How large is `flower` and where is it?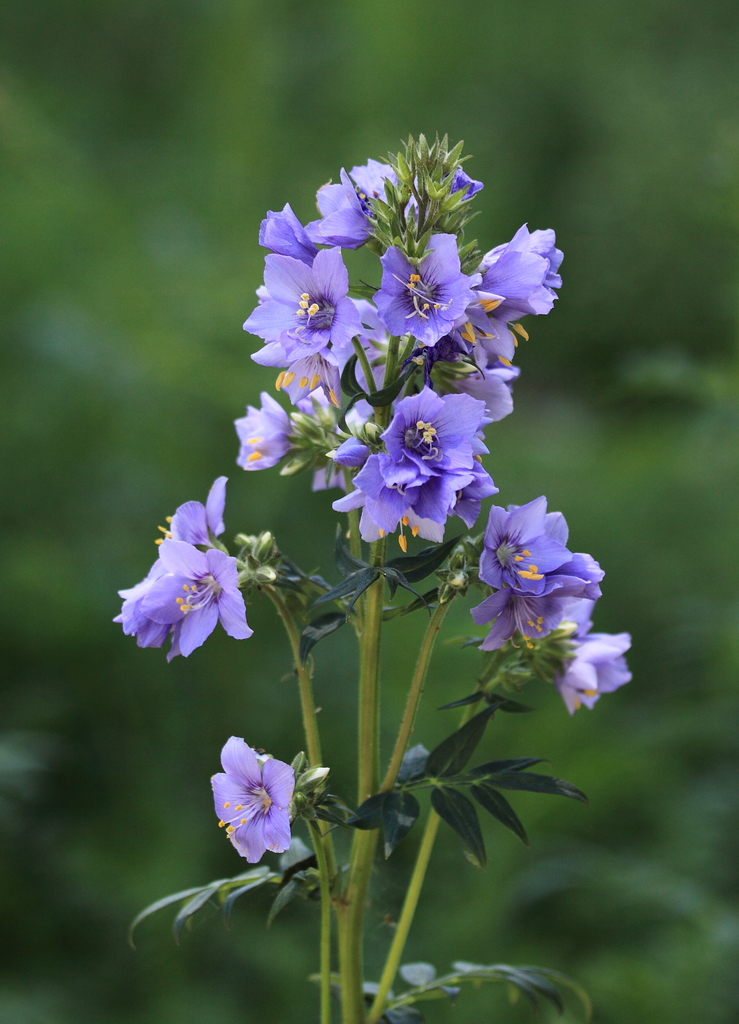
Bounding box: x1=473, y1=214, x2=568, y2=322.
